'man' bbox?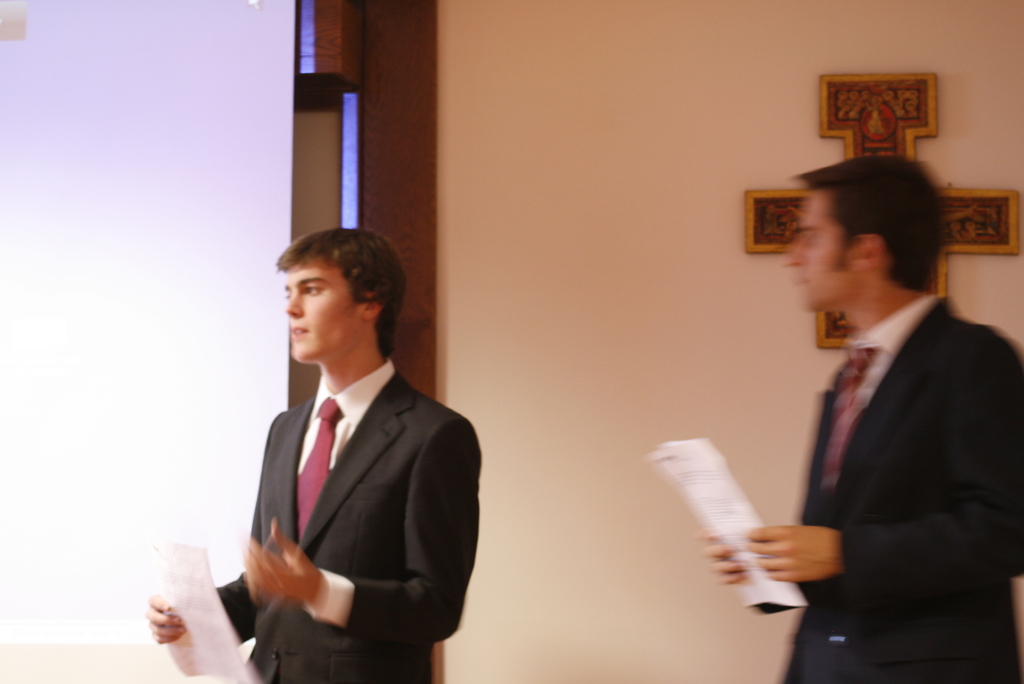
(192, 231, 486, 674)
